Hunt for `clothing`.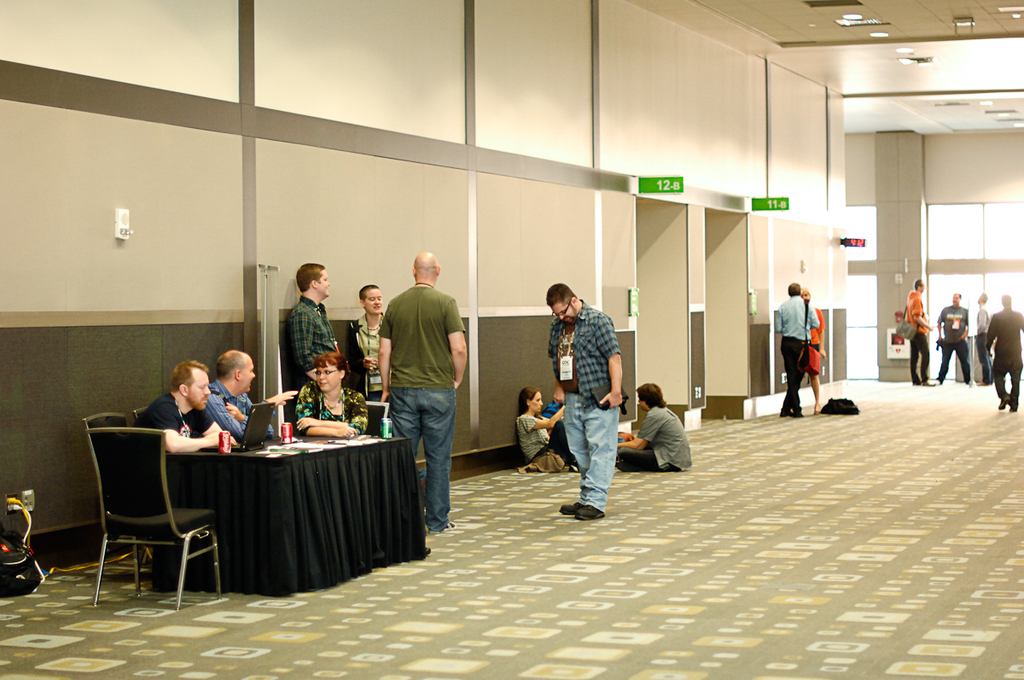
Hunted down at <region>543, 270, 635, 512</region>.
